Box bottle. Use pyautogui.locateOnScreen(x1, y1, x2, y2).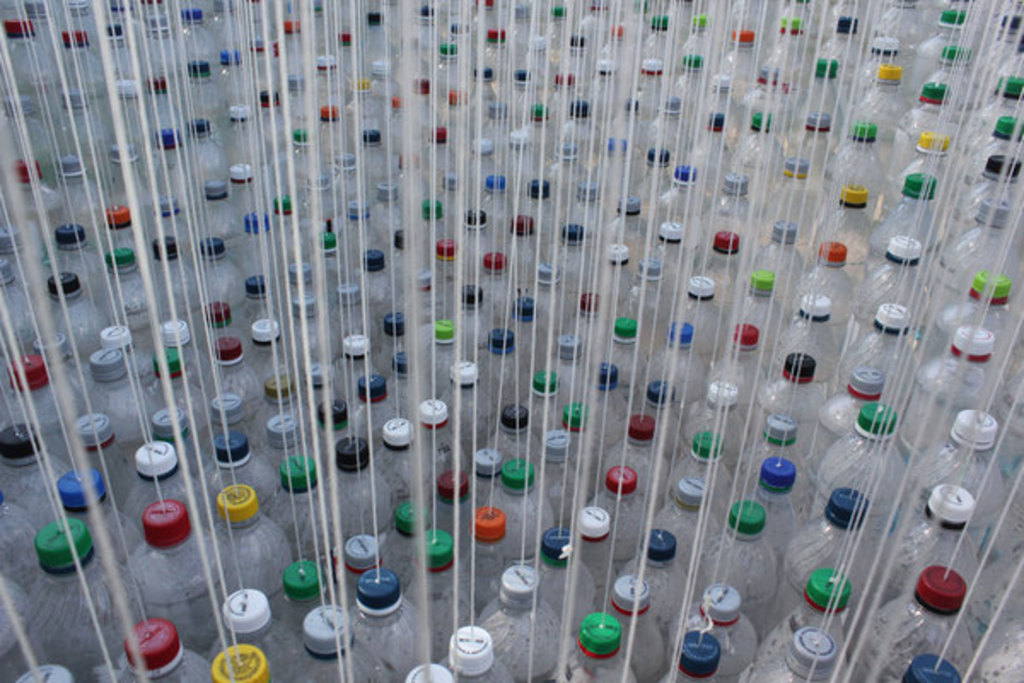
pyautogui.locateOnScreen(679, 12, 719, 70).
